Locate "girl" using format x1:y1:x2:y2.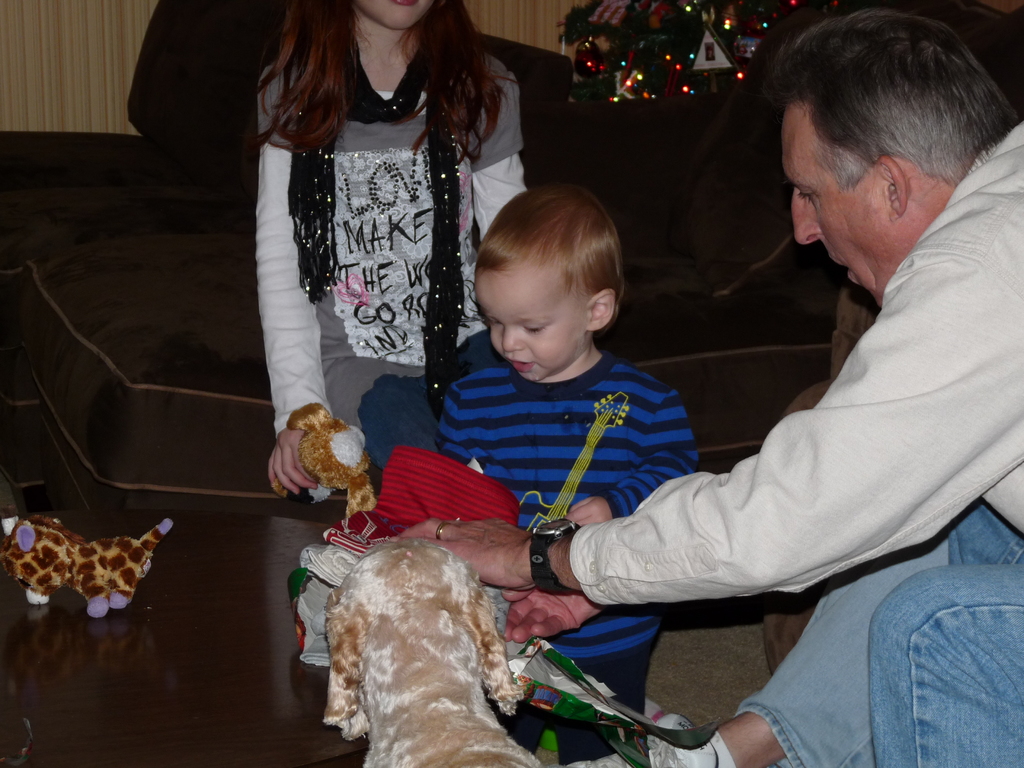
255:1:527:494.
